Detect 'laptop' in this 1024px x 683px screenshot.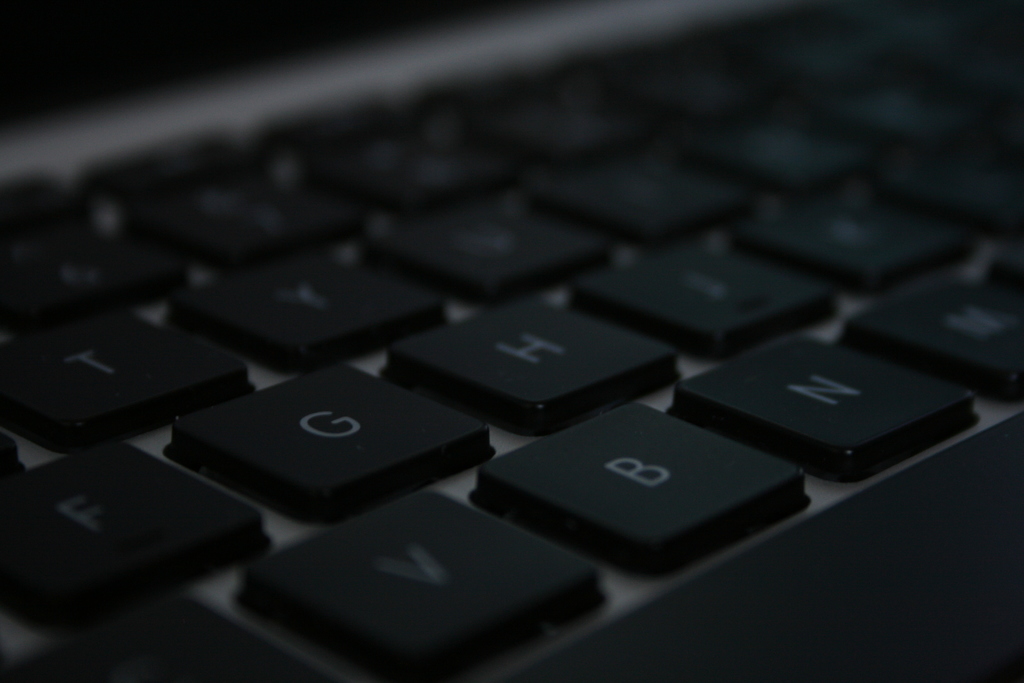
Detection: Rect(15, 0, 1023, 667).
